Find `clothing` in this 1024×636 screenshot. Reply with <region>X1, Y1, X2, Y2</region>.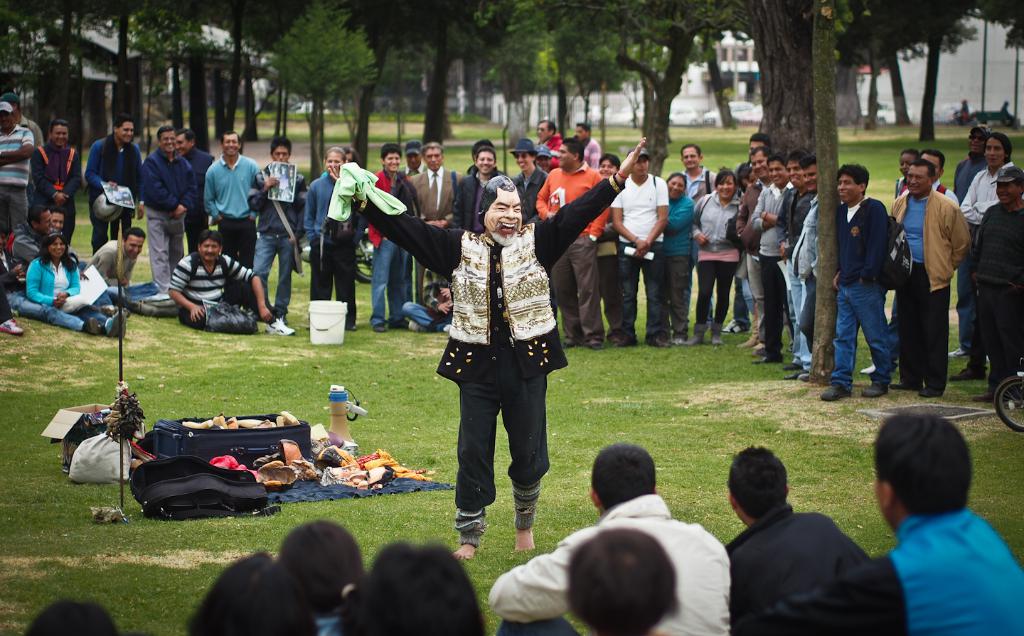
<region>90, 133, 137, 192</region>.
